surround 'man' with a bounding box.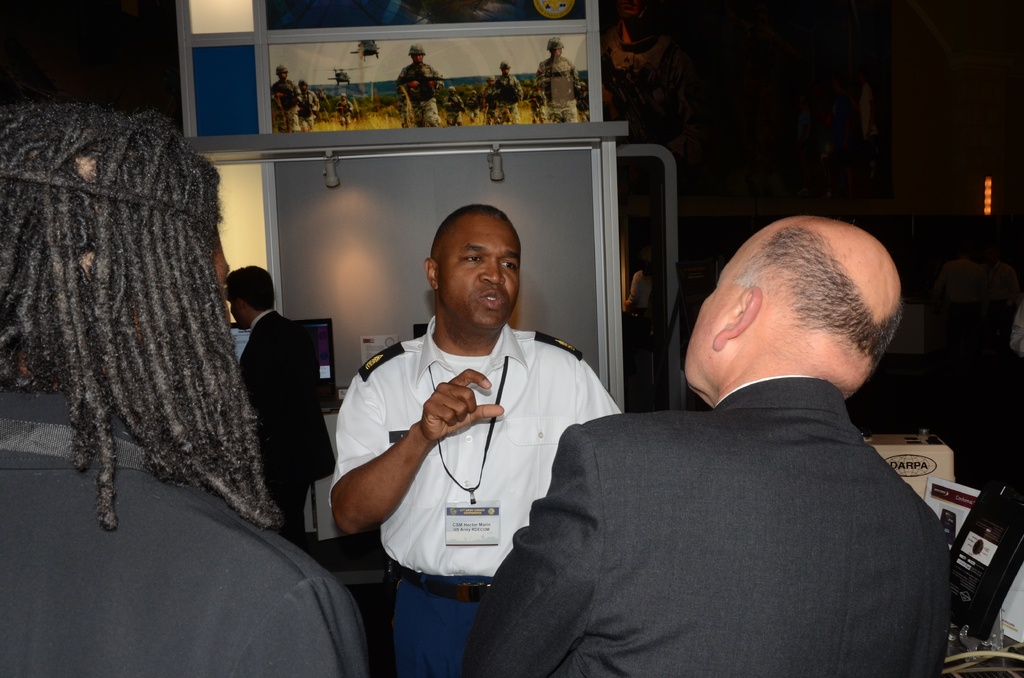
(x1=0, y1=105, x2=374, y2=677).
